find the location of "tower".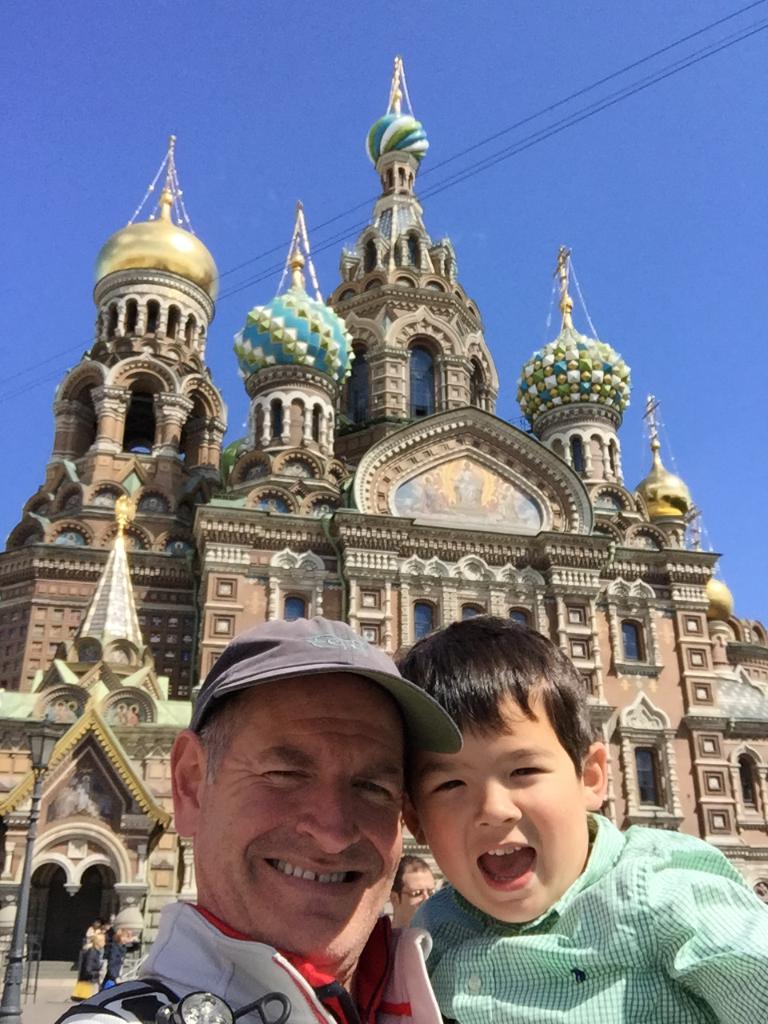
Location: 335/65/495/450.
